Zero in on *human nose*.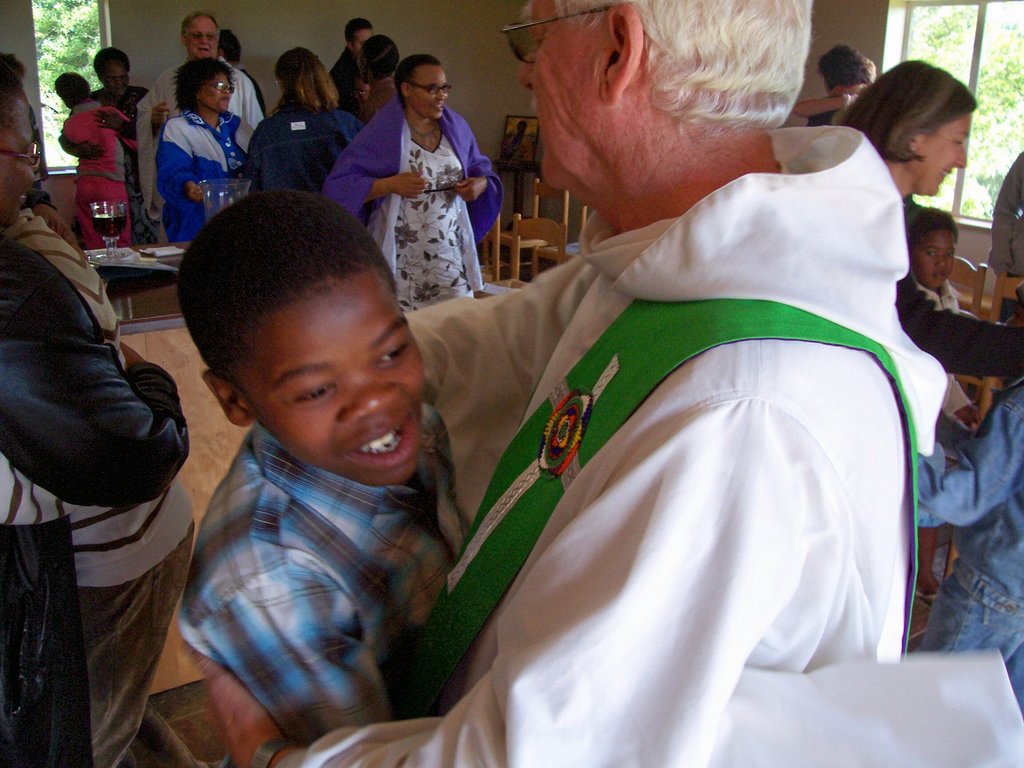
Zeroed in: <region>936, 251, 947, 266</region>.
